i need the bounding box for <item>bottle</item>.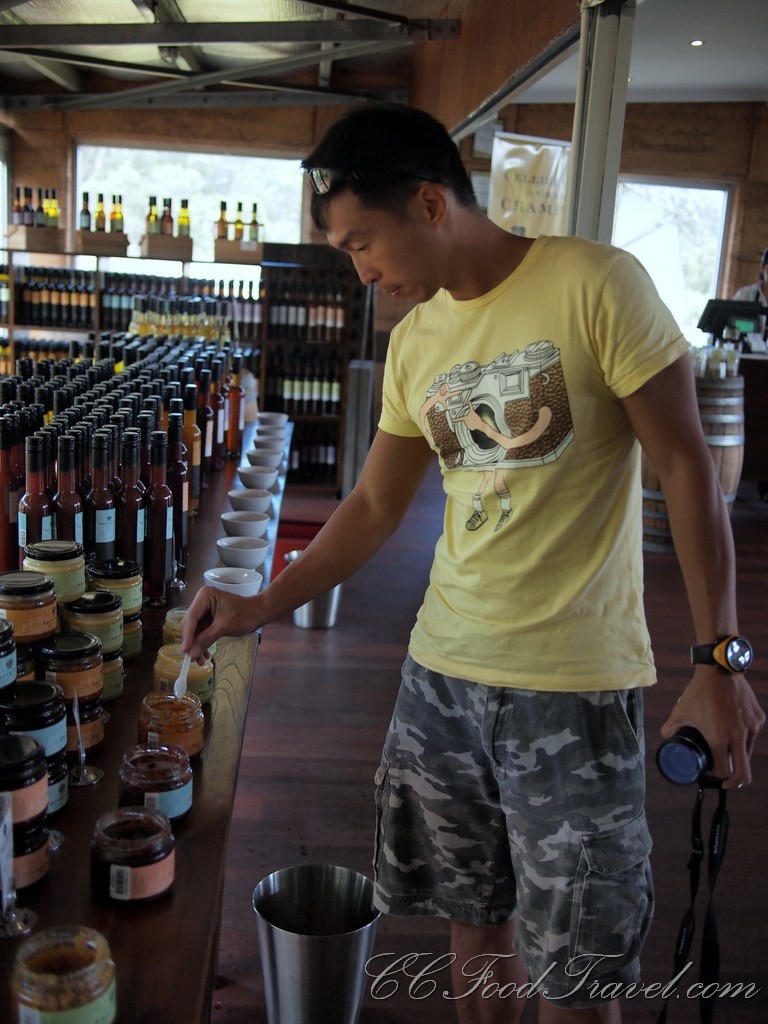
Here it is: 94,194,107,233.
